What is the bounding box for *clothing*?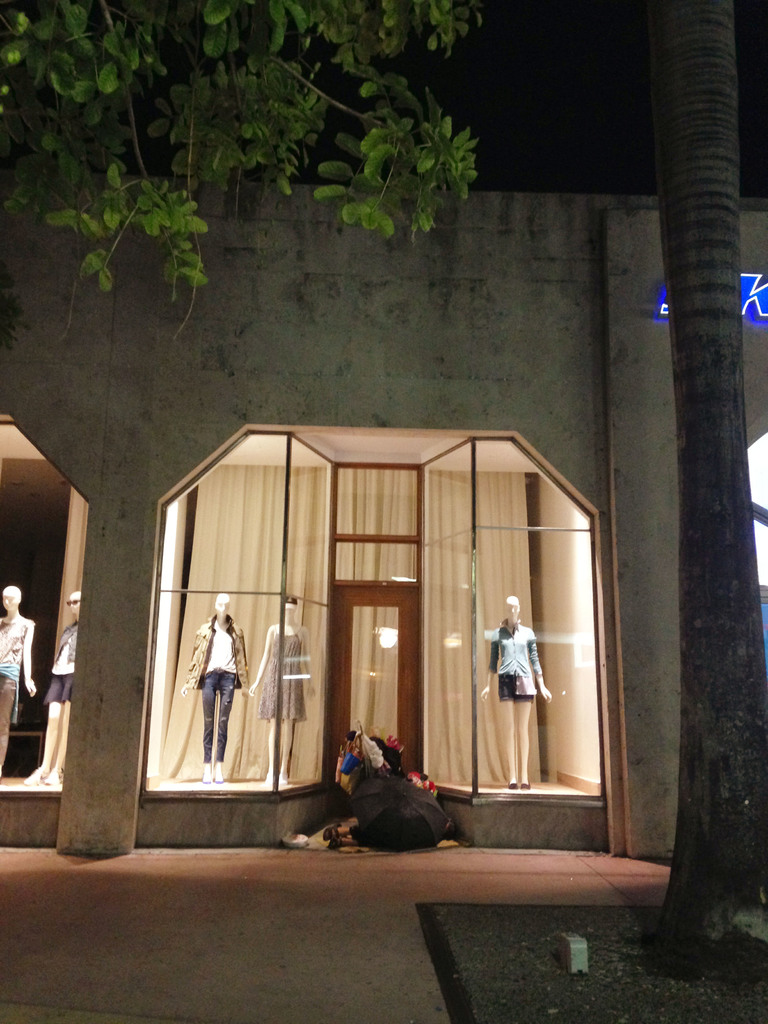
(0,613,31,718).
